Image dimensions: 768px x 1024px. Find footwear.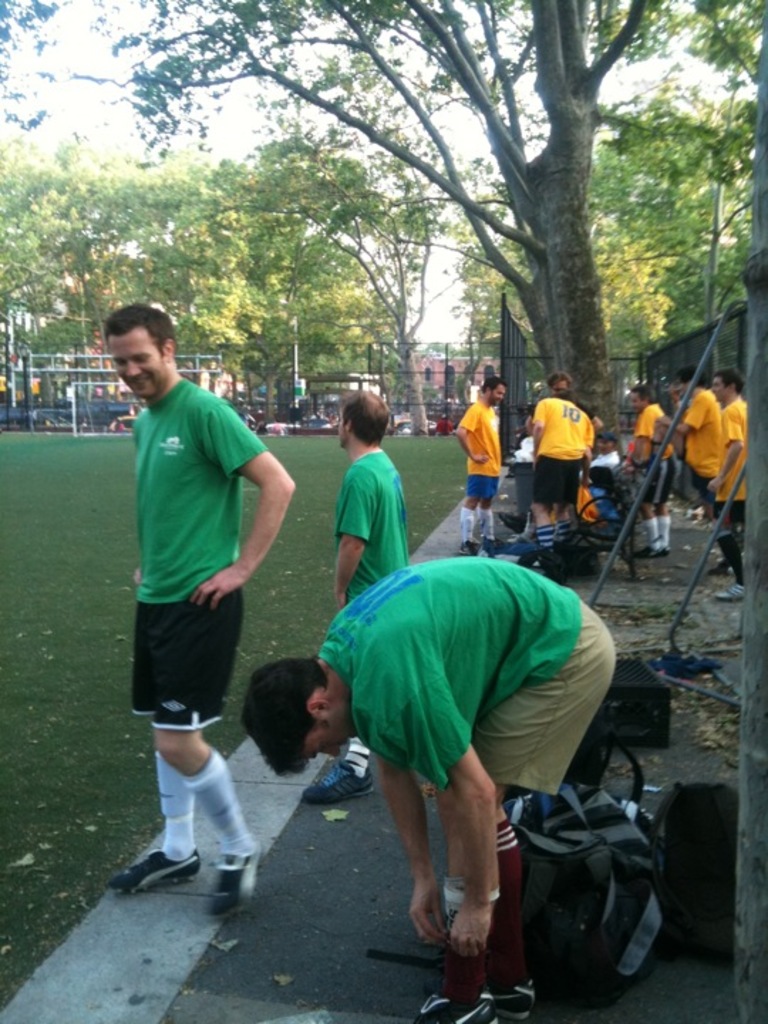
405,990,495,1023.
